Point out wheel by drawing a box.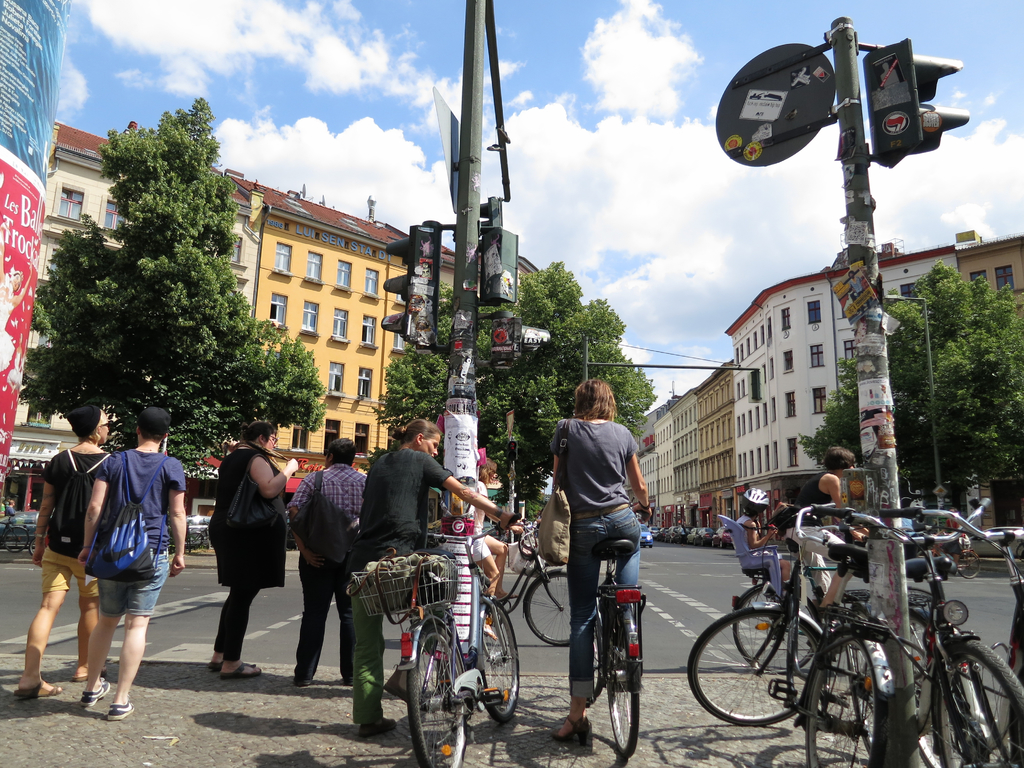
region(686, 607, 828, 727).
